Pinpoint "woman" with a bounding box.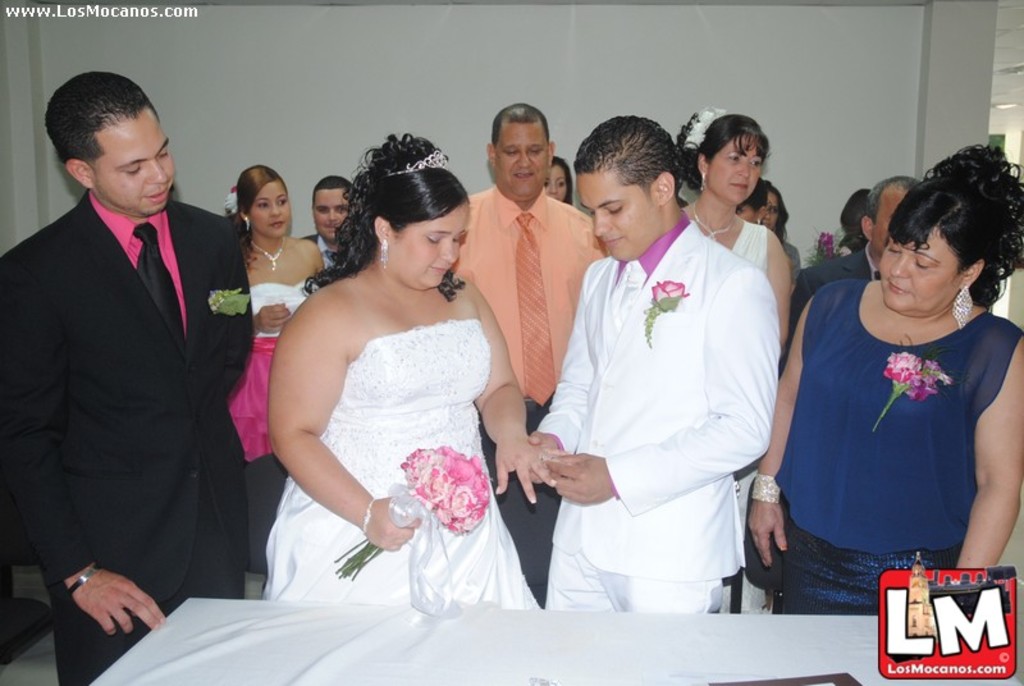
[262, 136, 571, 617].
